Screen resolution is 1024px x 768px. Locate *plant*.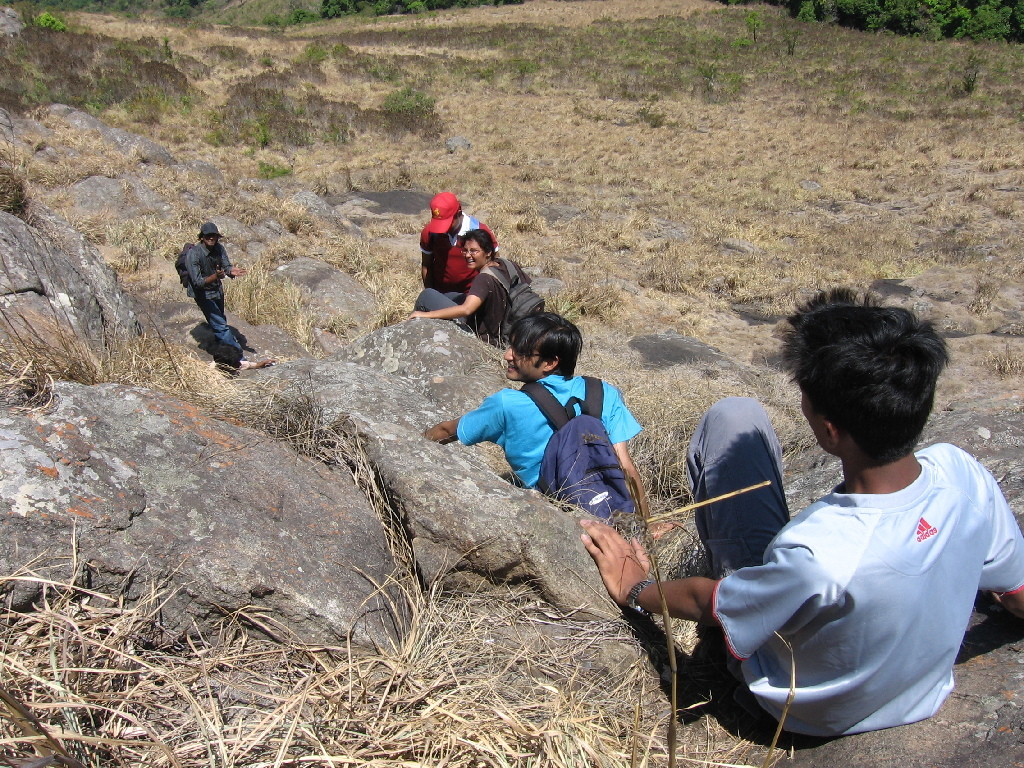
pyautogui.locateOnScreen(387, 83, 431, 113).
